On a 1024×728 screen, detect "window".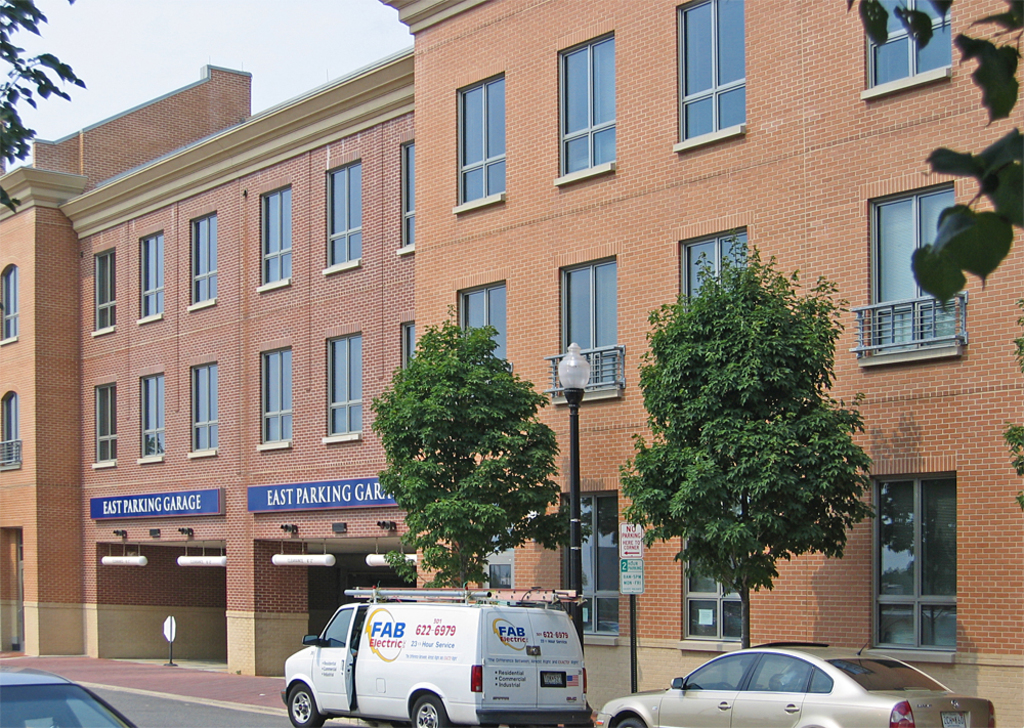
[671,0,760,155].
